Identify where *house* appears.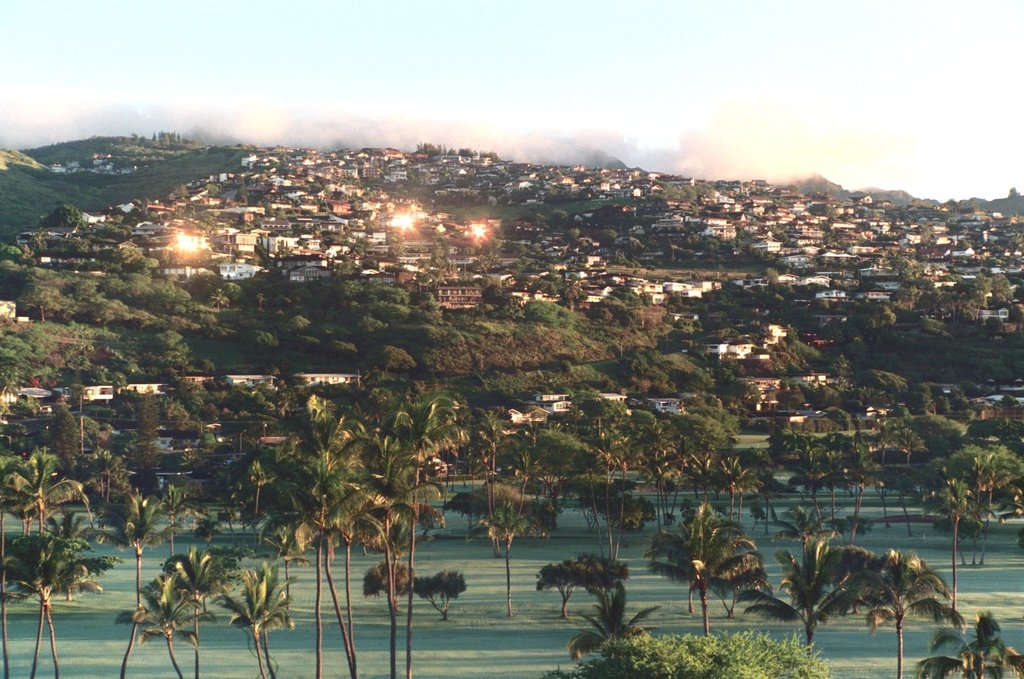
Appears at (left=521, top=390, right=573, bottom=400).
